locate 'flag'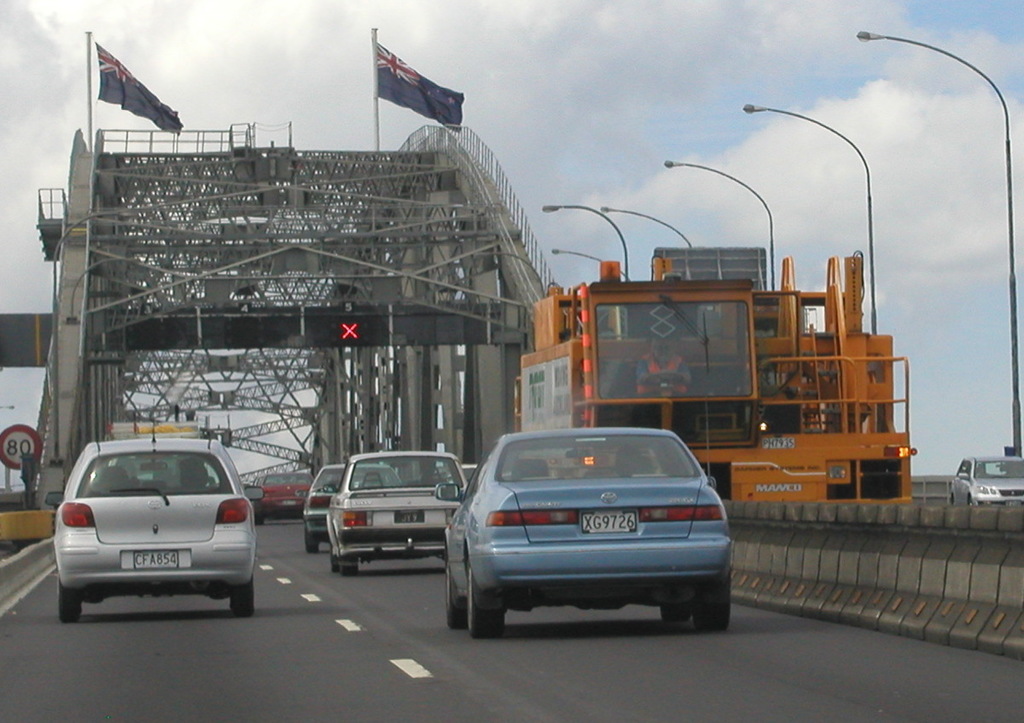
[84,45,182,134]
